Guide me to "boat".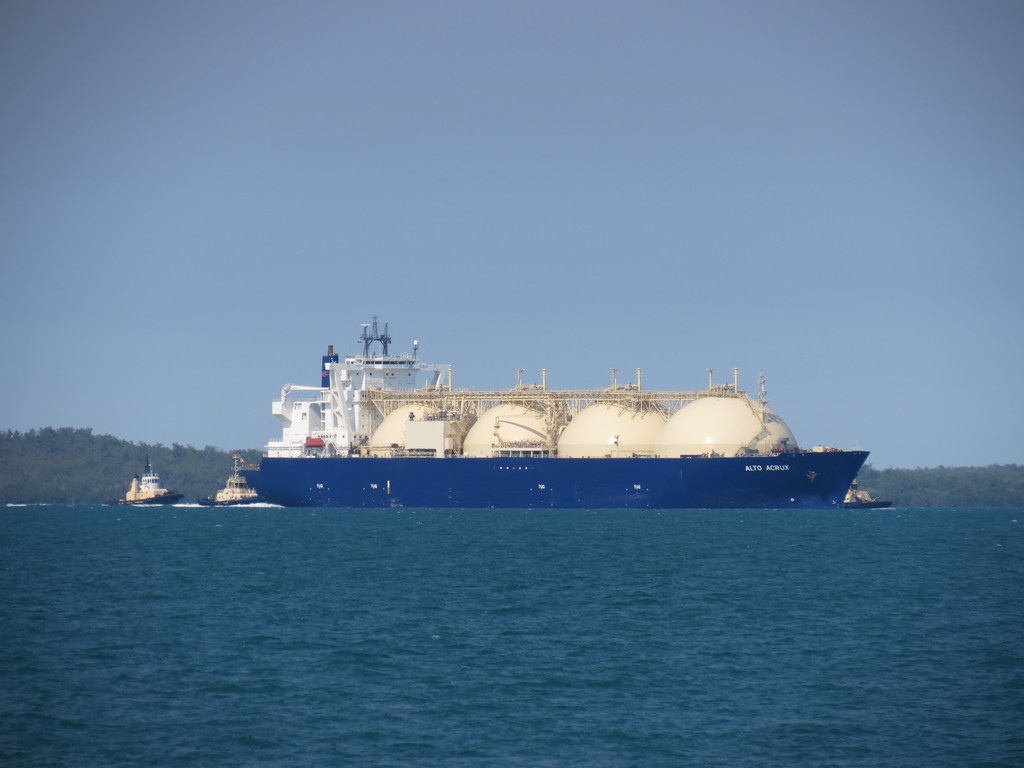
Guidance: box(236, 312, 872, 513).
